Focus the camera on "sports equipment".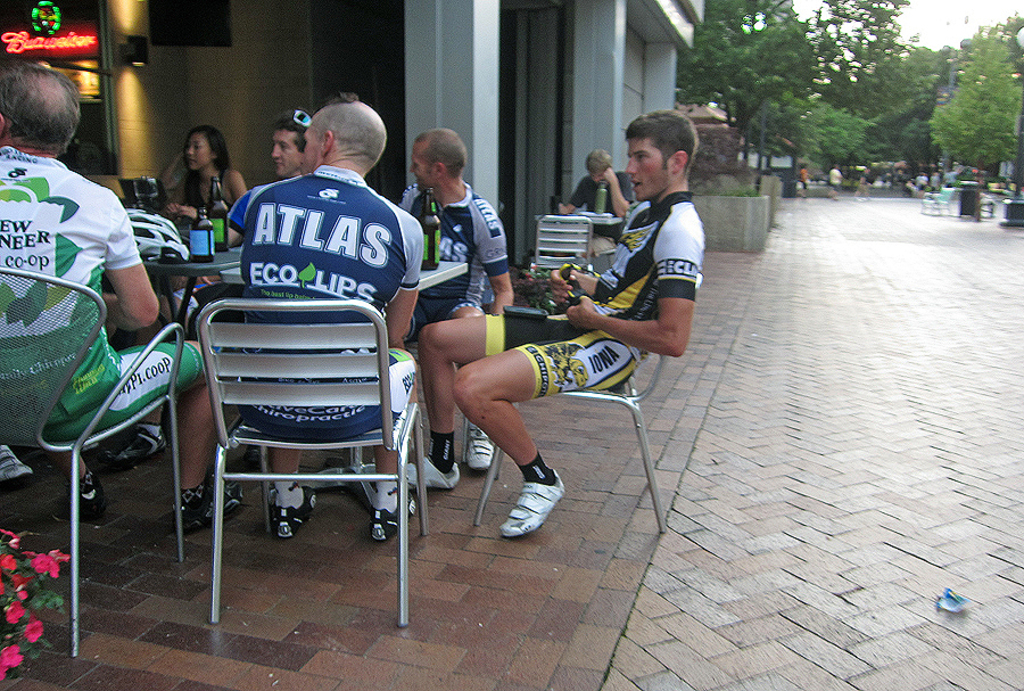
Focus region: 47 479 102 525.
